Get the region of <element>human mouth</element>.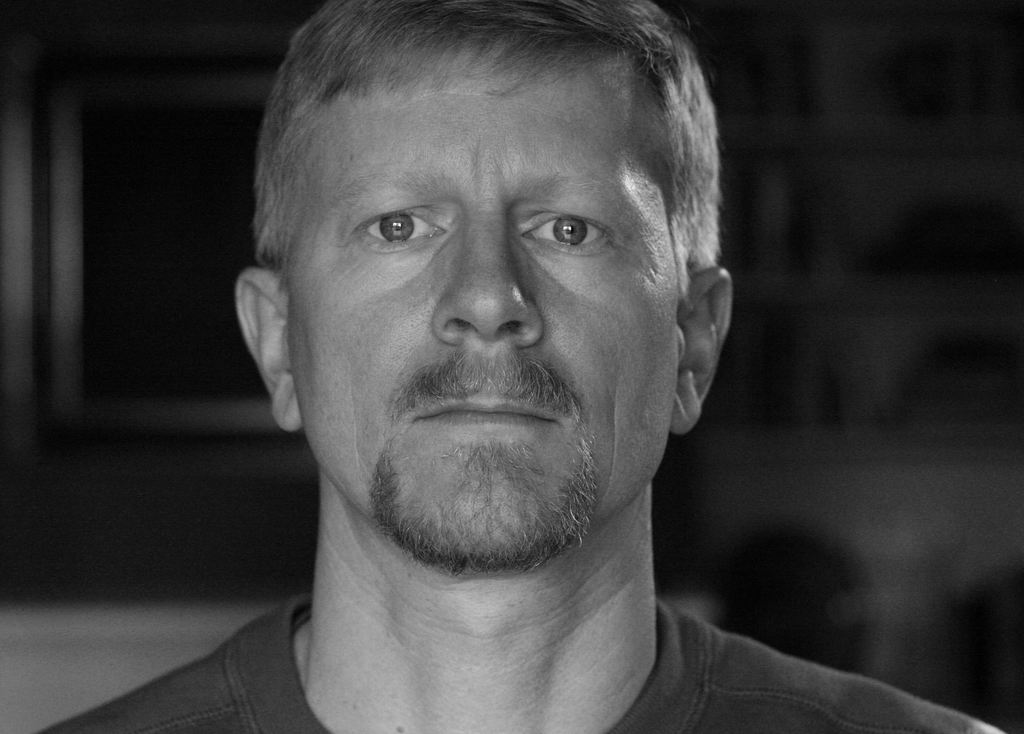
Rect(402, 385, 575, 454).
